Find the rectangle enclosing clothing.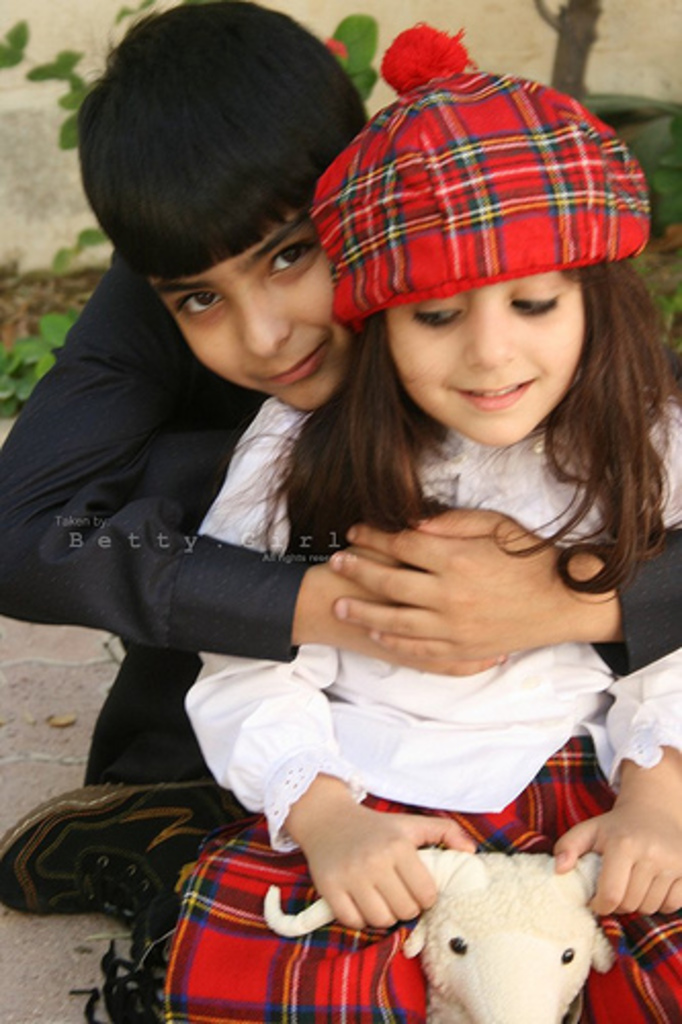
{"x1": 0, "y1": 254, "x2": 676, "y2": 772}.
